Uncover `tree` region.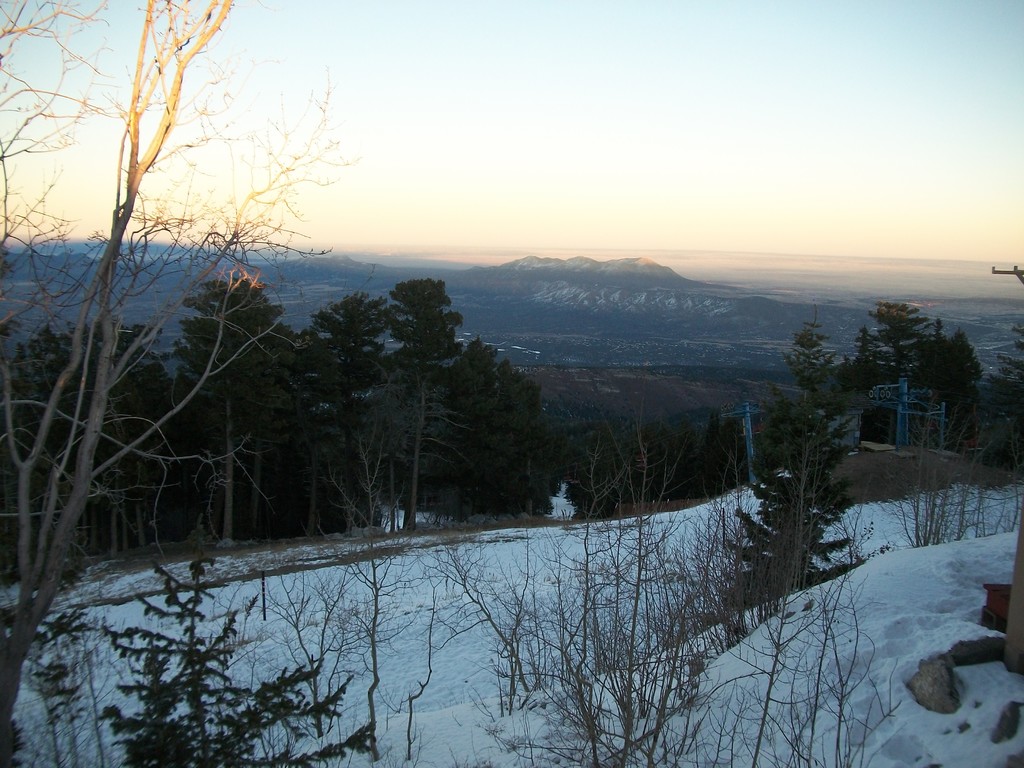
Uncovered: BBox(440, 367, 893, 767).
